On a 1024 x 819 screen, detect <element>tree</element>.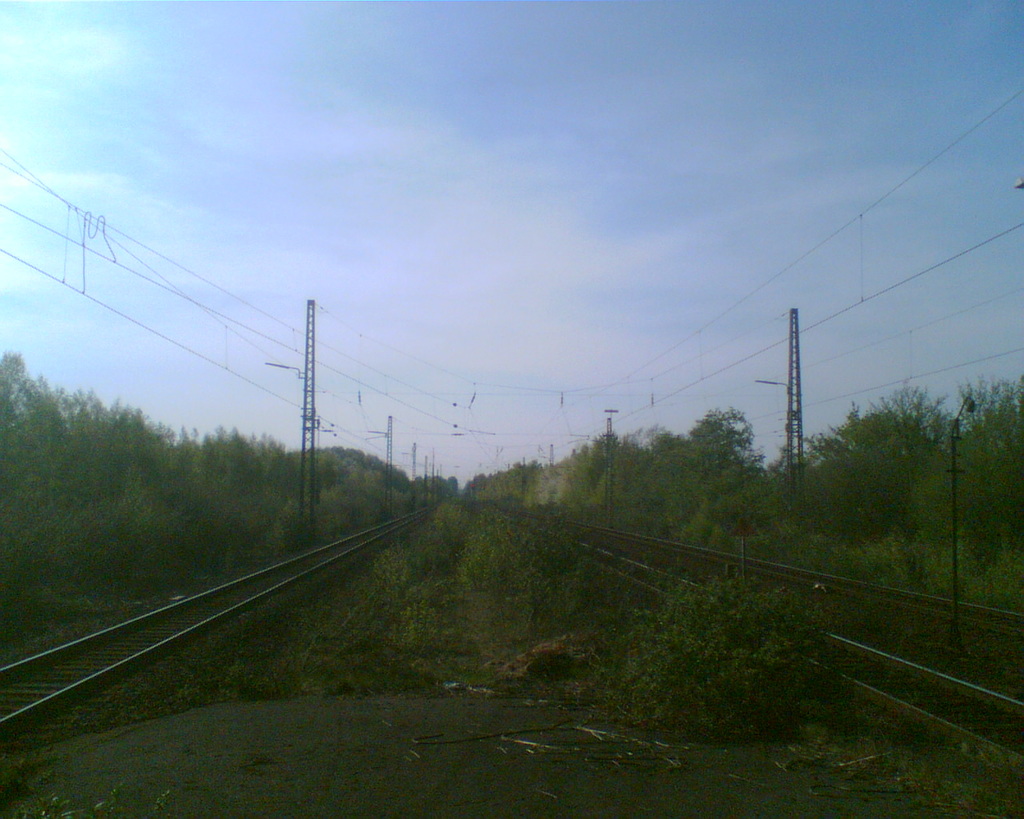
detection(804, 378, 951, 588).
